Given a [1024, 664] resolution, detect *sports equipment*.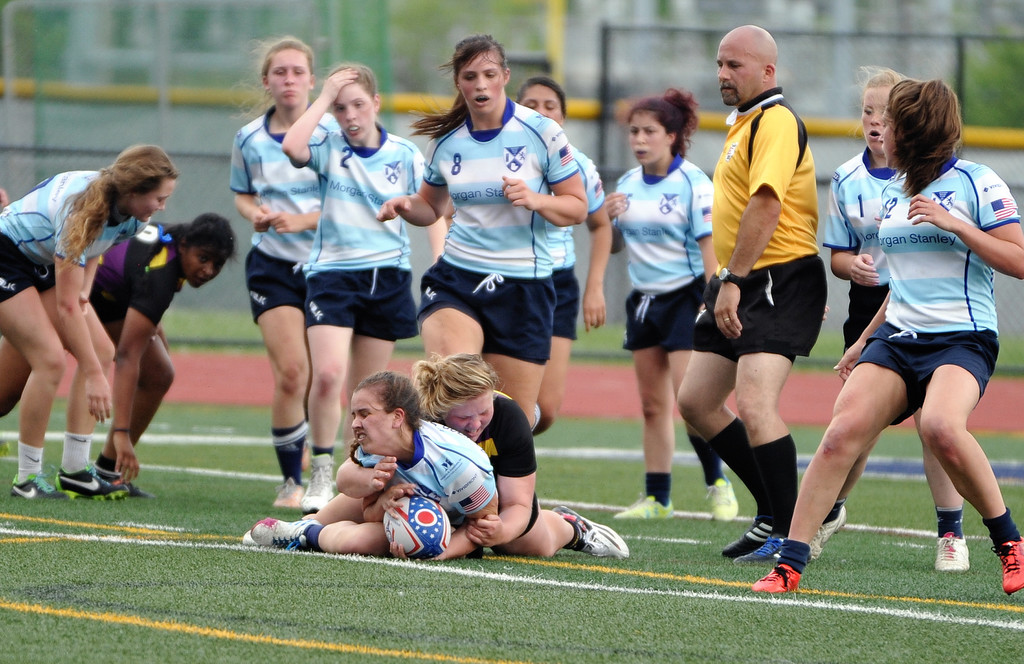
[614,491,673,517].
